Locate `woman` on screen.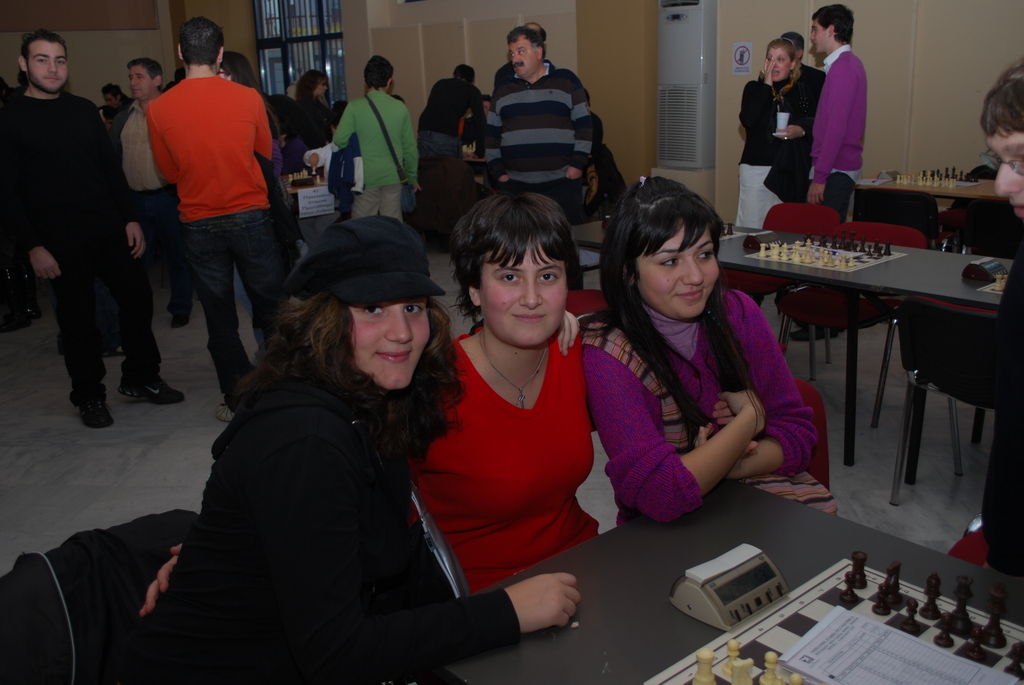
On screen at pyautogui.locateOnScreen(134, 192, 627, 617).
